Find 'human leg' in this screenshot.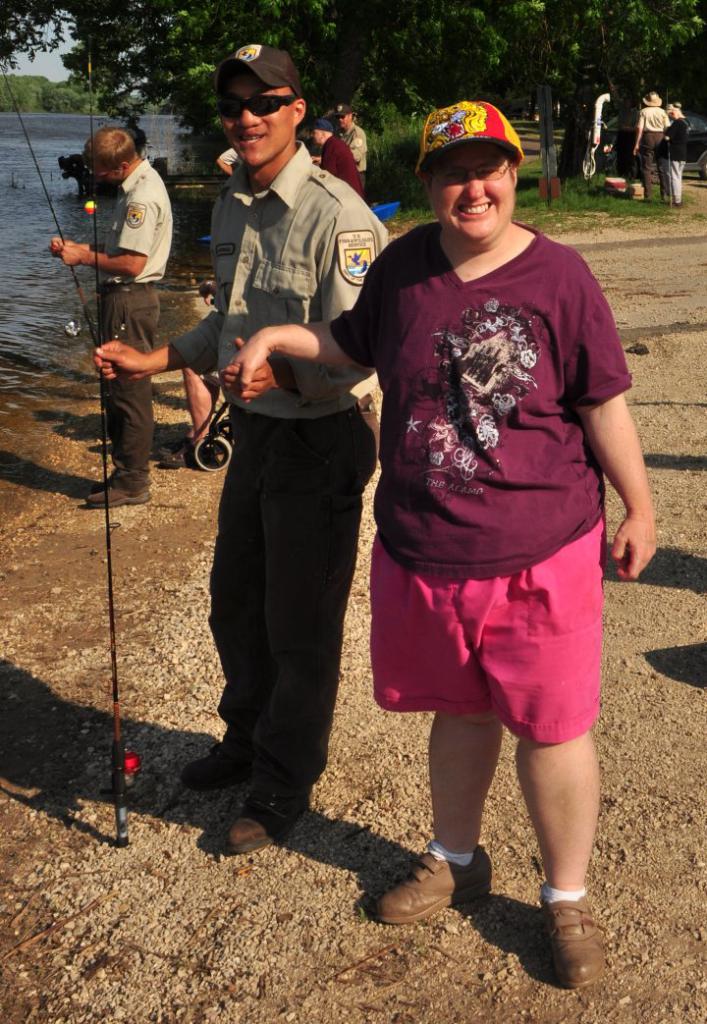
The bounding box for 'human leg' is rect(185, 410, 259, 793).
